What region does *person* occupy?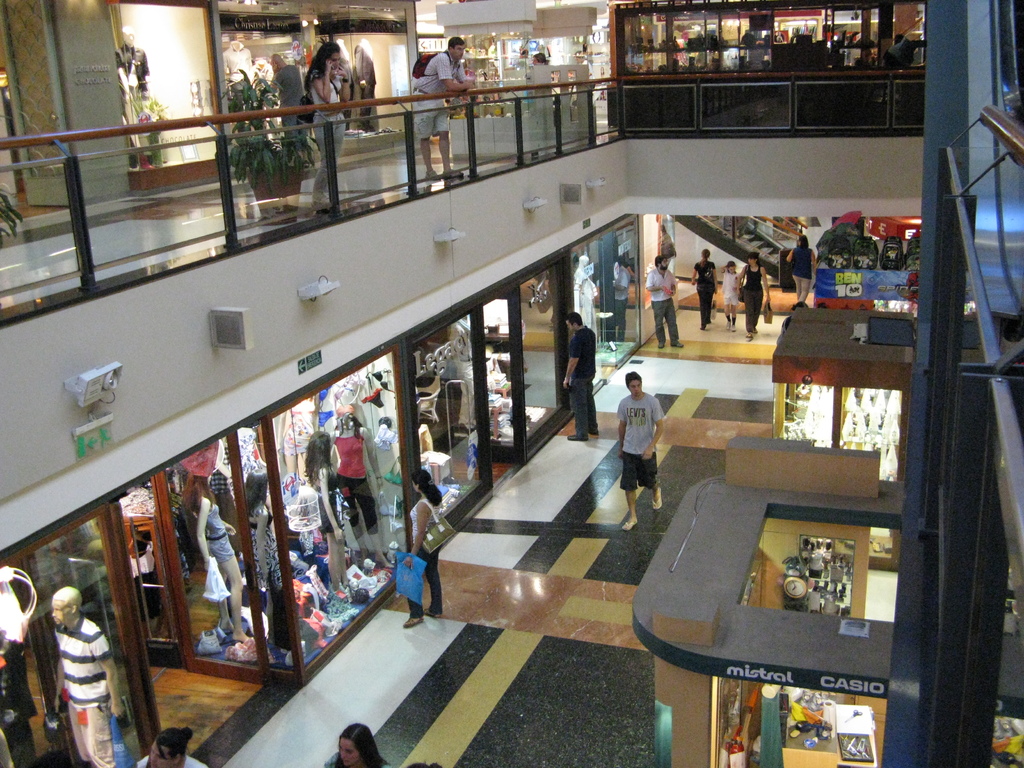
region(404, 760, 444, 767).
